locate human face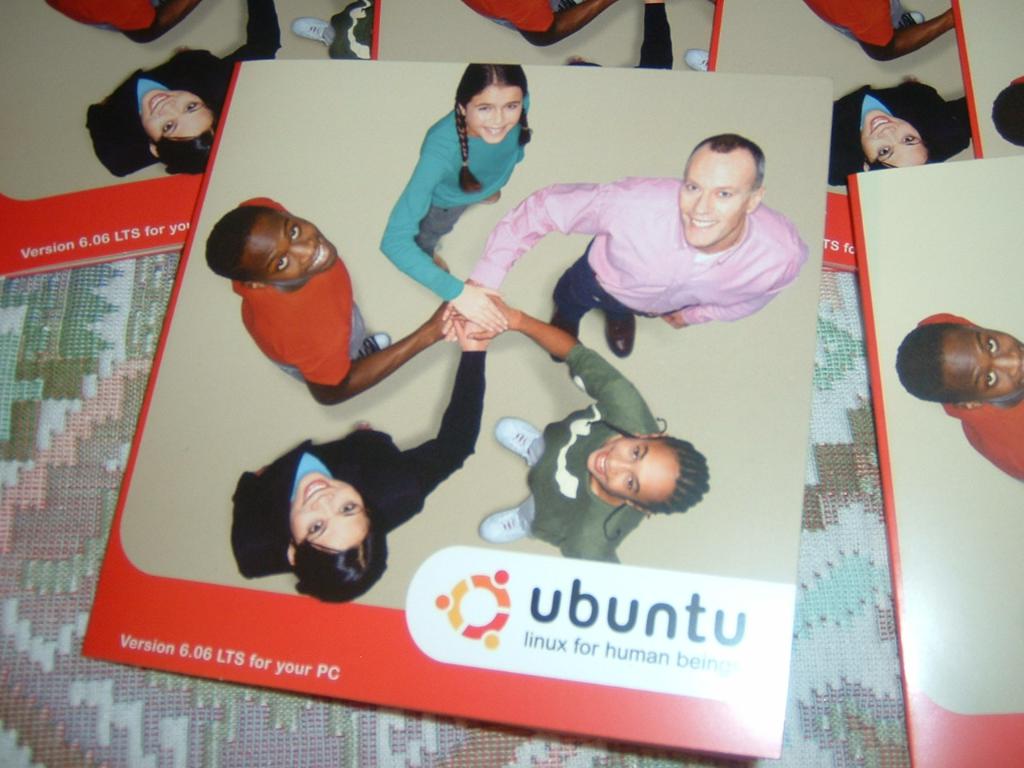
detection(248, 206, 344, 282)
